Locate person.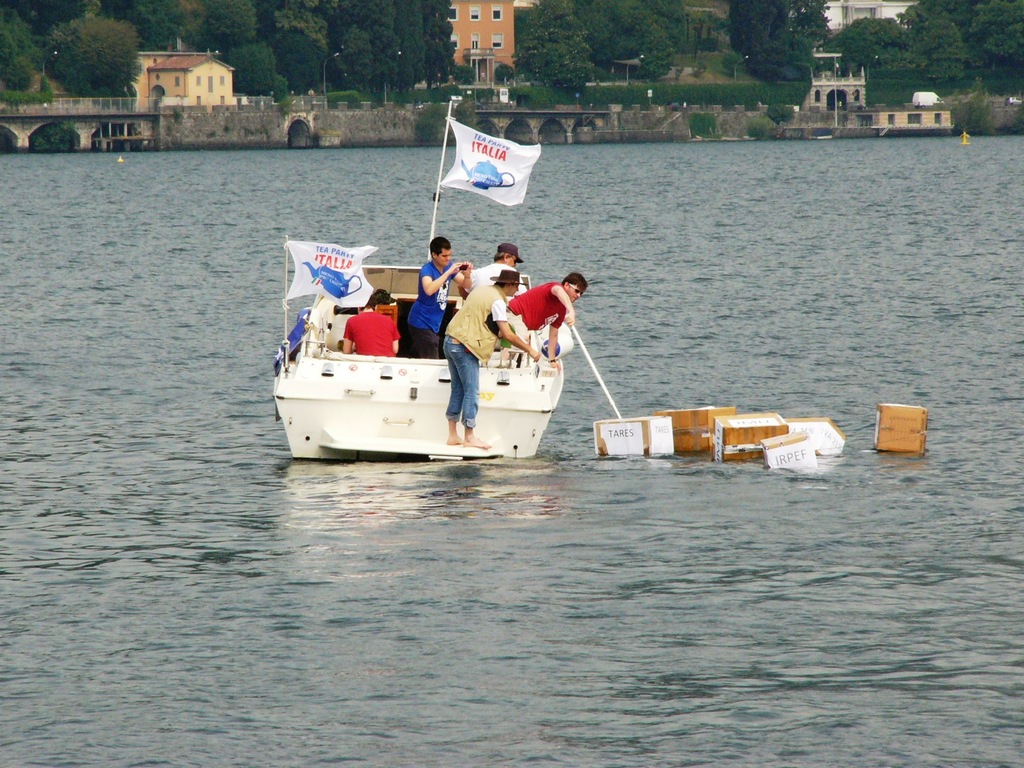
Bounding box: (left=445, top=271, right=543, bottom=450).
